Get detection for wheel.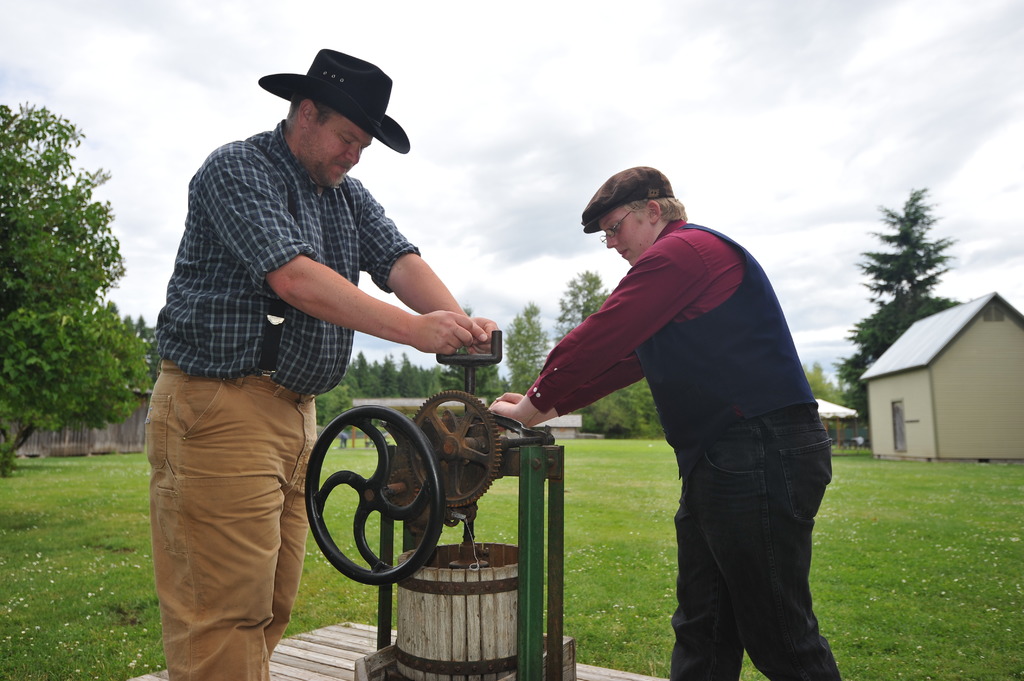
Detection: box(323, 419, 463, 591).
